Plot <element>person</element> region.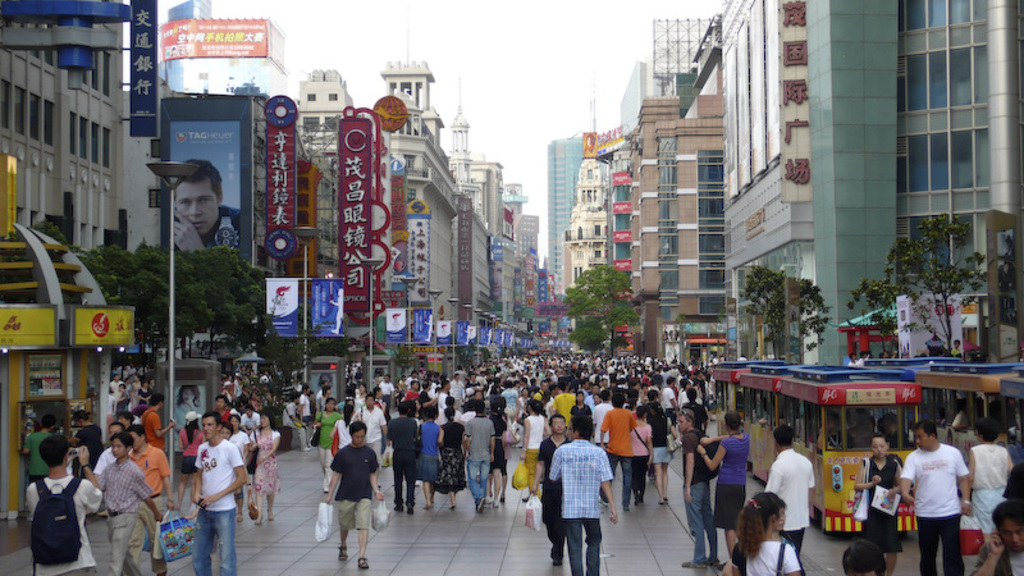
Plotted at left=668, top=408, right=727, bottom=566.
